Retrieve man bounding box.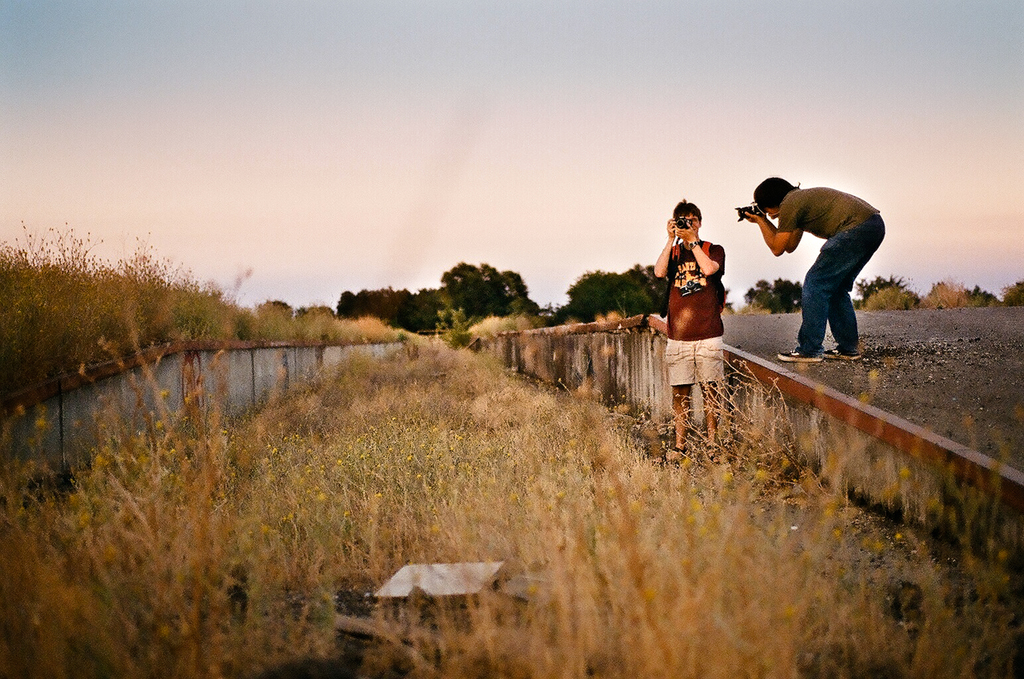
Bounding box: pyautogui.locateOnScreen(652, 198, 726, 468).
